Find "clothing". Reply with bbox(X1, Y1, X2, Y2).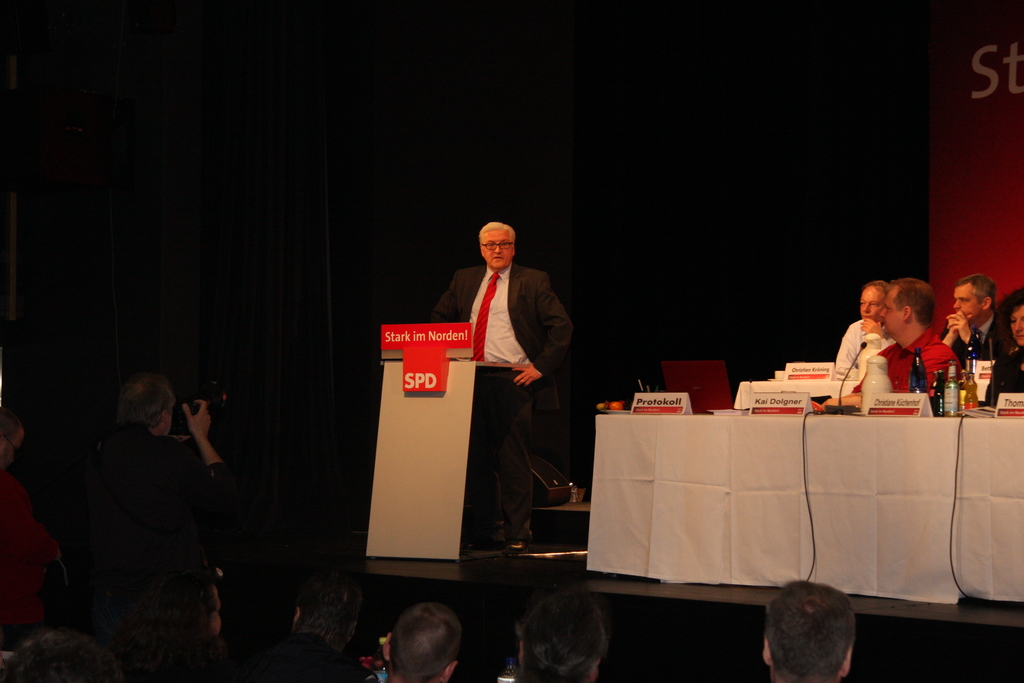
bbox(942, 304, 1014, 383).
